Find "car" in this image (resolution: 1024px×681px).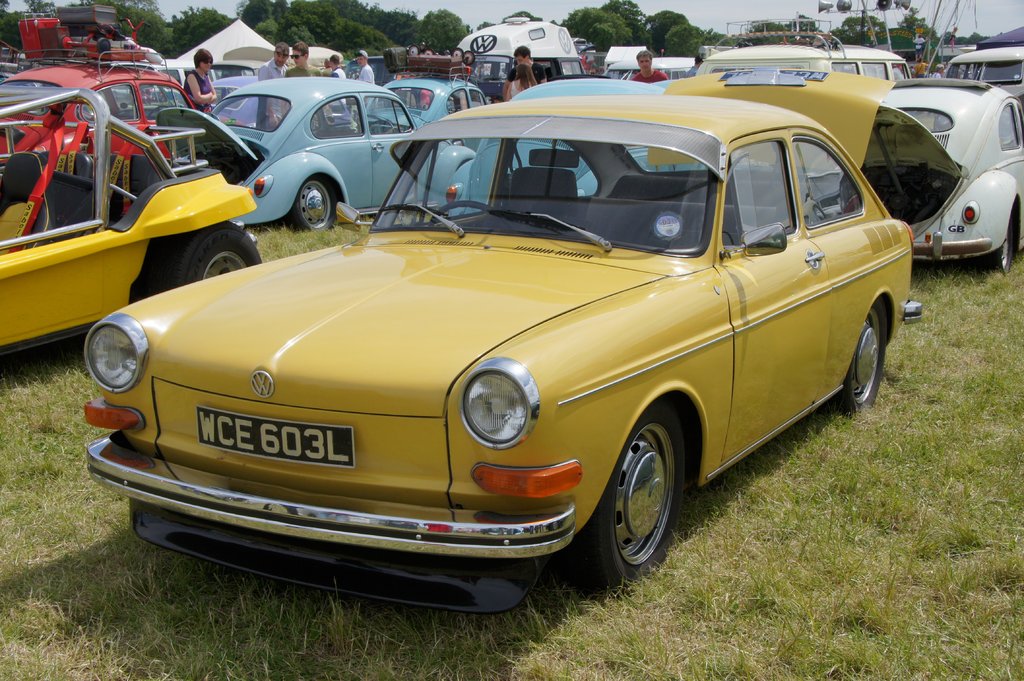
[left=2, top=0, right=217, bottom=170].
